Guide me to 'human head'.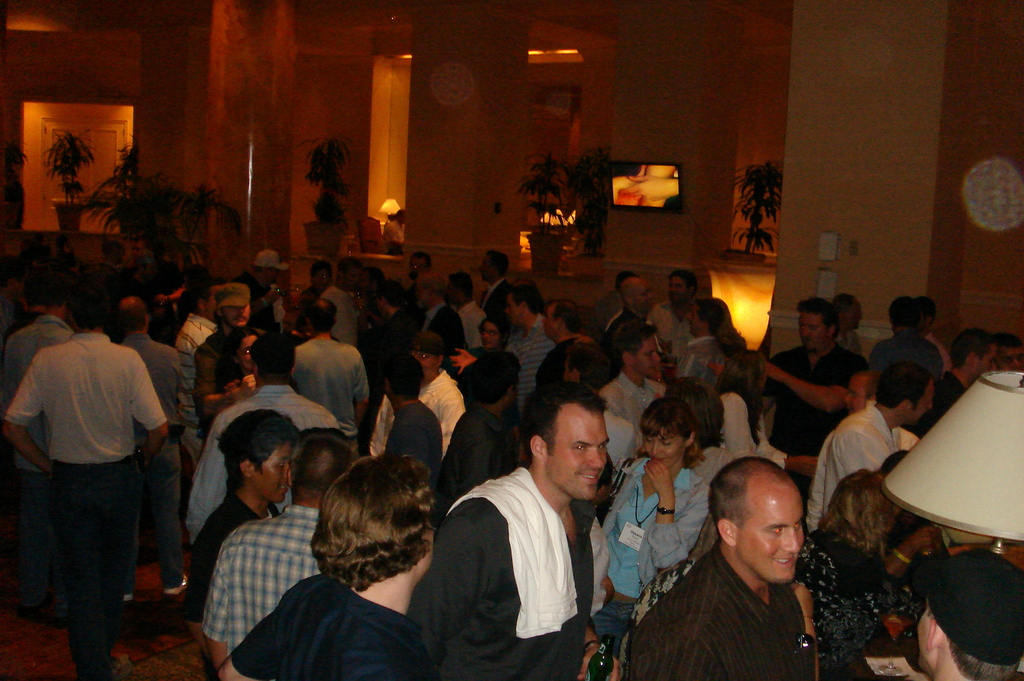
Guidance: left=540, top=298, right=577, bottom=340.
